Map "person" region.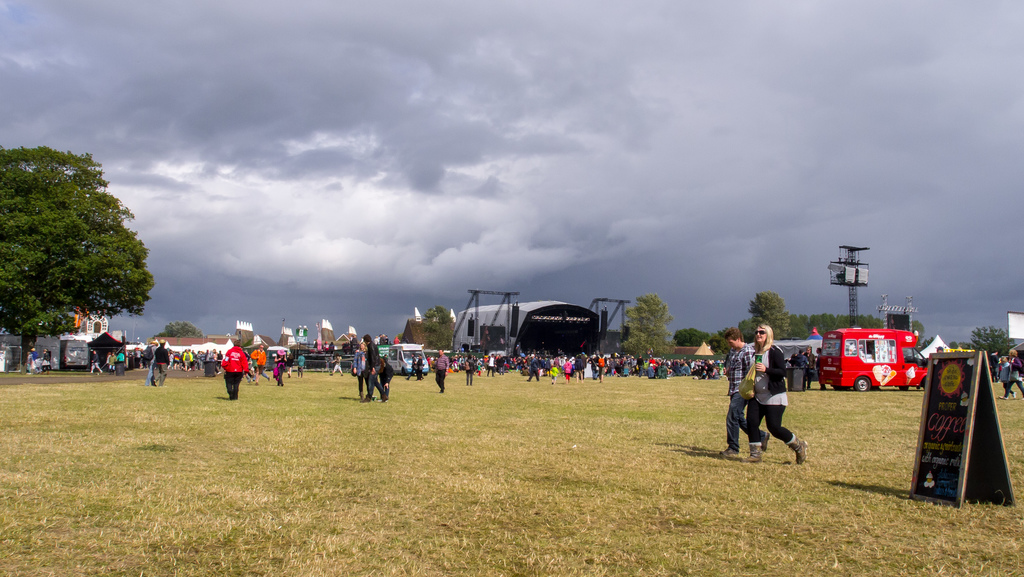
Mapped to (left=219, top=343, right=250, bottom=404).
